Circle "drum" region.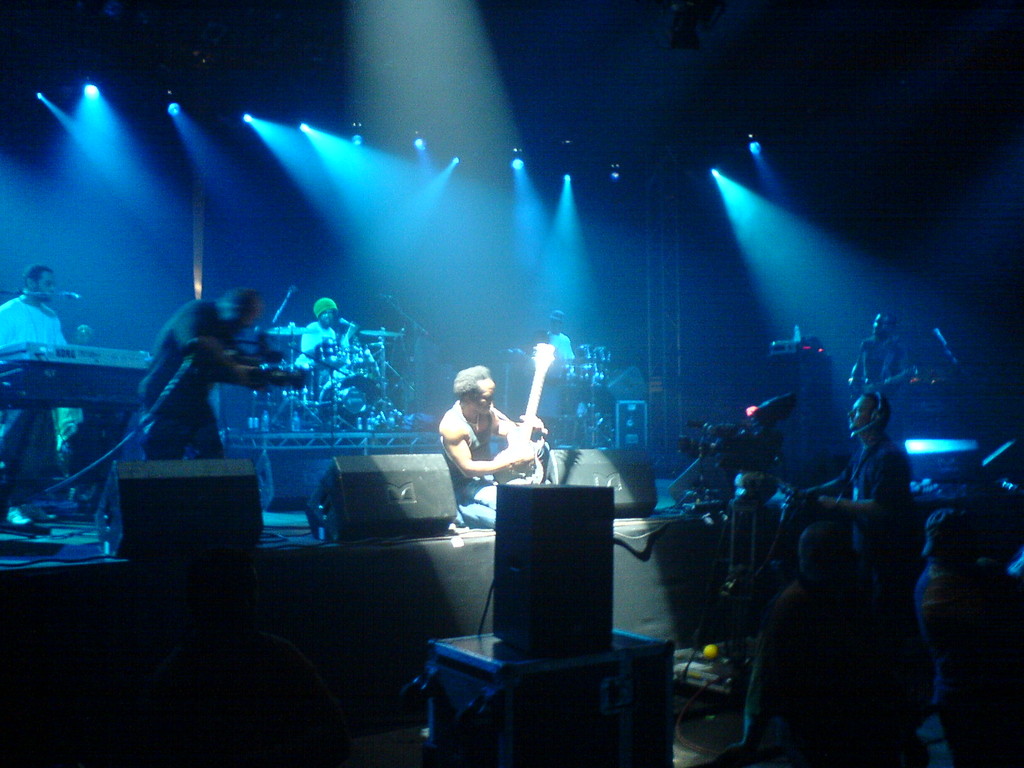
Region: l=319, t=376, r=384, b=431.
